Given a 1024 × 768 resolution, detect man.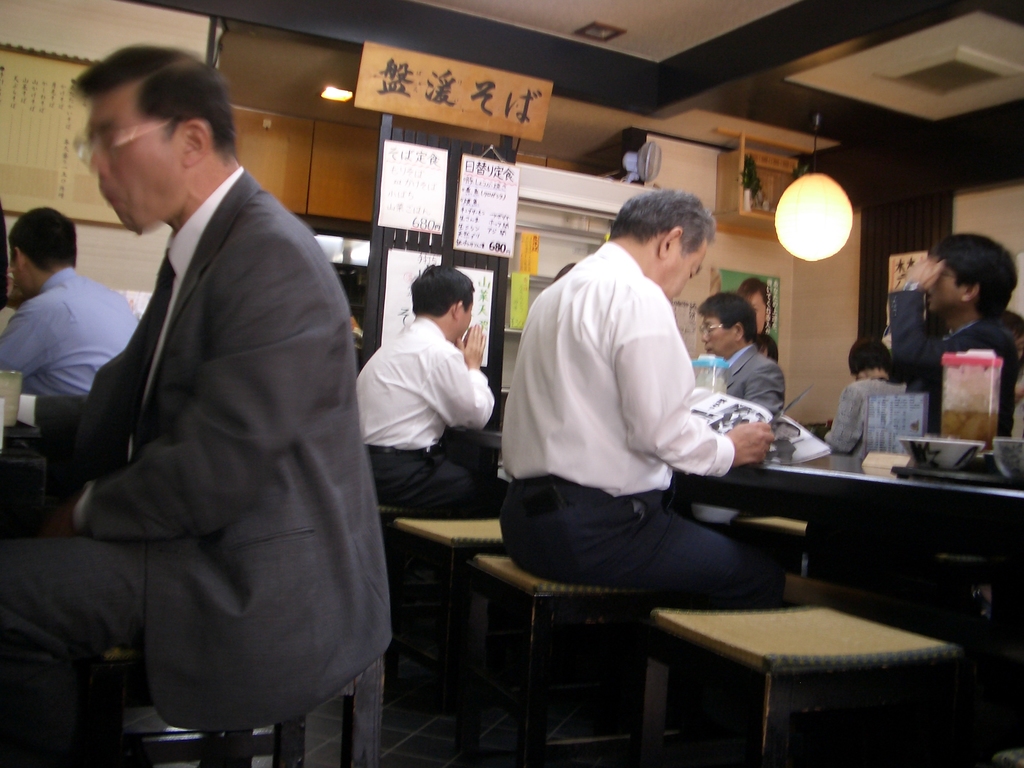
detection(501, 176, 781, 644).
